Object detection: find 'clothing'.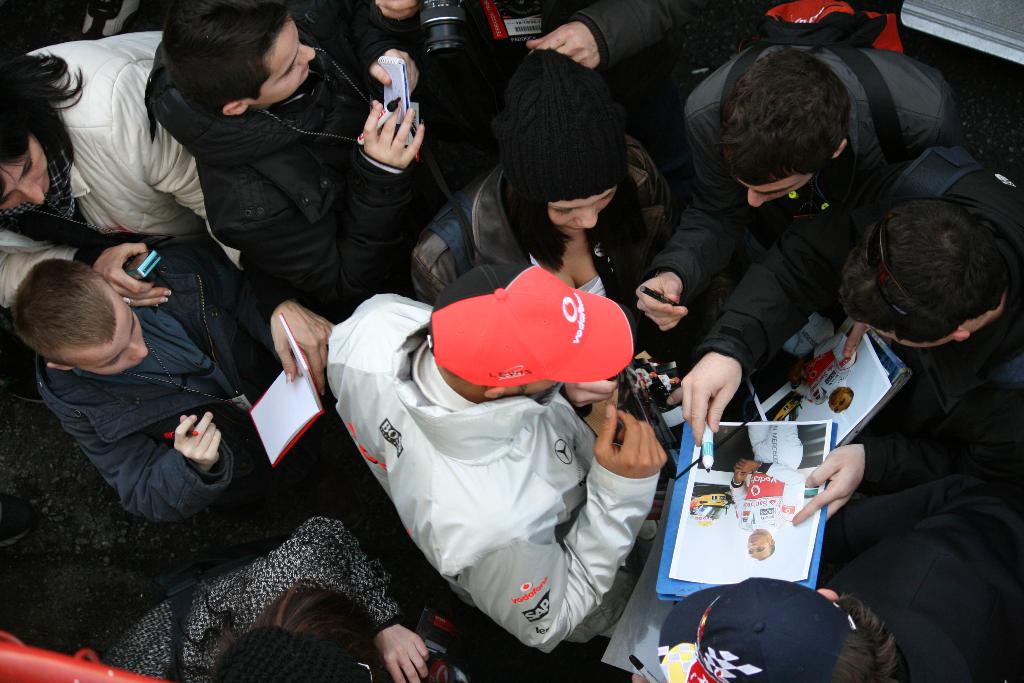
locate(325, 286, 659, 652).
